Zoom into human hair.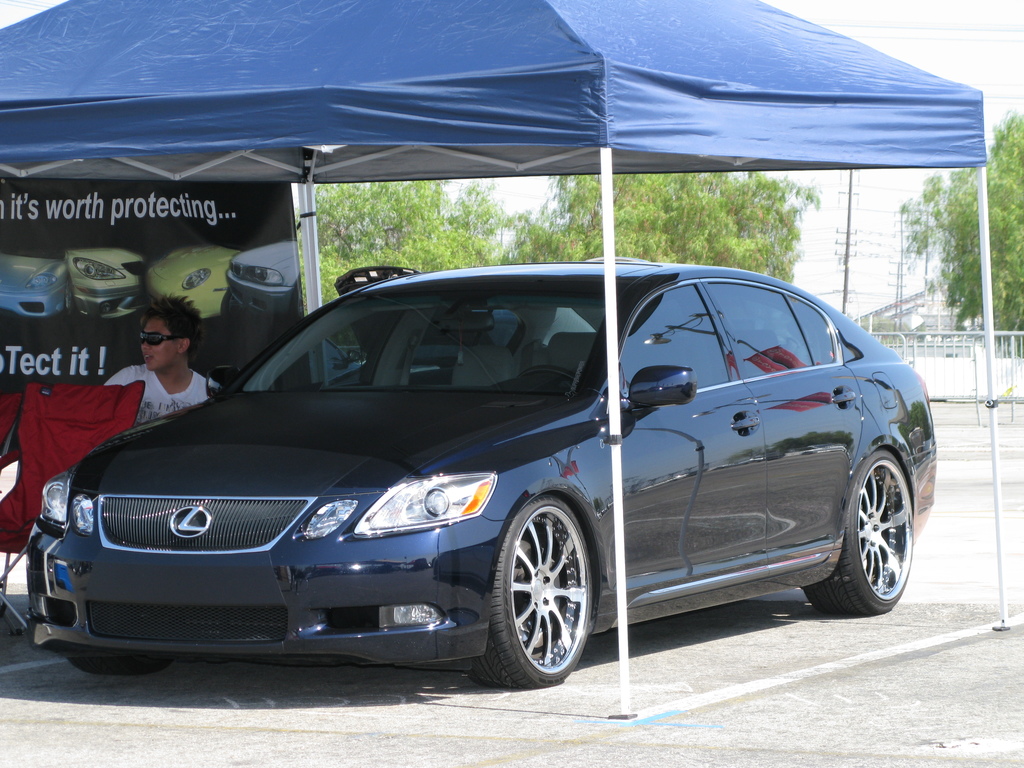
Zoom target: select_region(135, 289, 206, 350).
